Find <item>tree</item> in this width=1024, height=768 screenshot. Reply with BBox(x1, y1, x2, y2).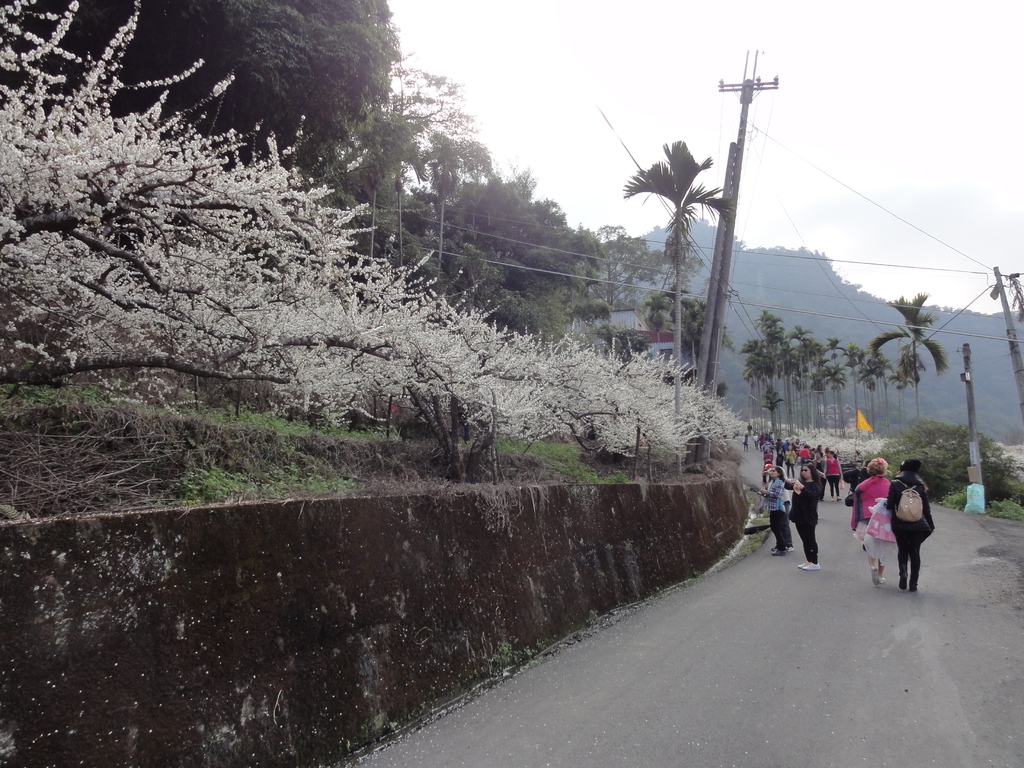
BBox(397, 108, 486, 317).
